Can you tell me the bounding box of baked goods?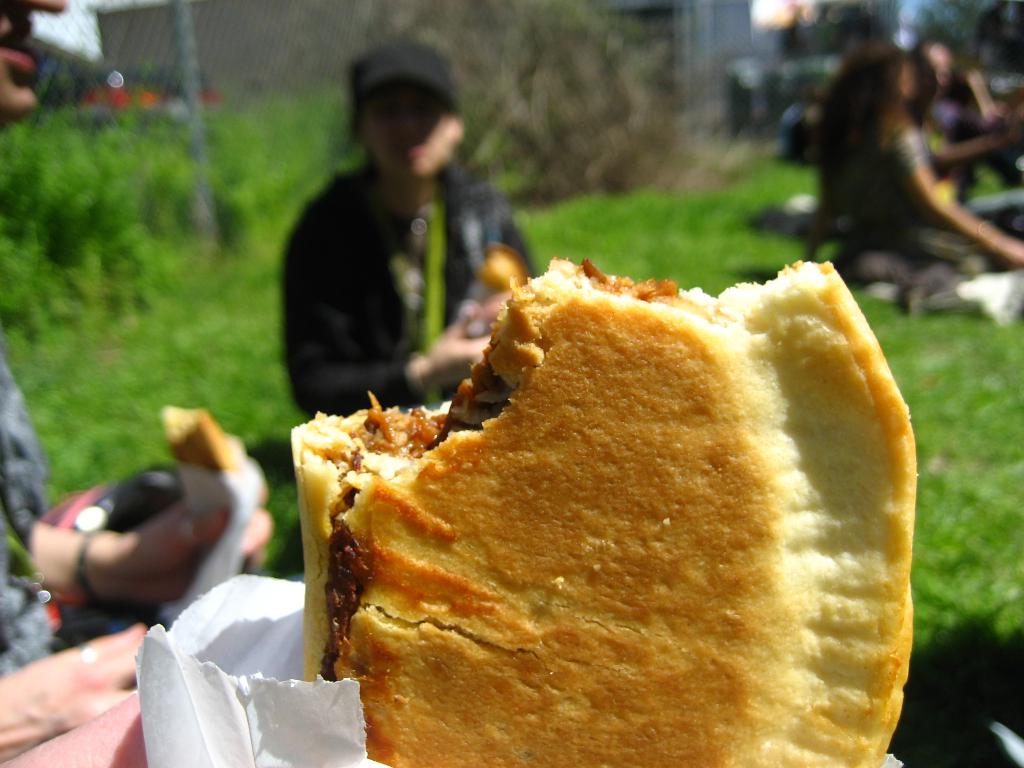
x1=296, y1=253, x2=917, y2=767.
